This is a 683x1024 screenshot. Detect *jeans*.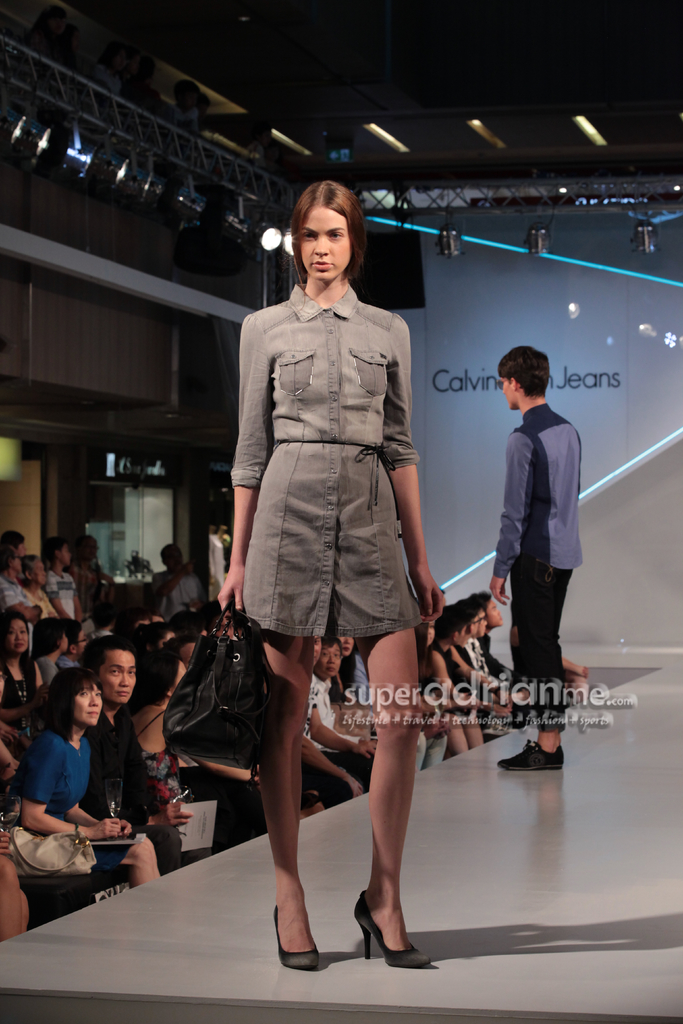
[515, 576, 577, 727].
